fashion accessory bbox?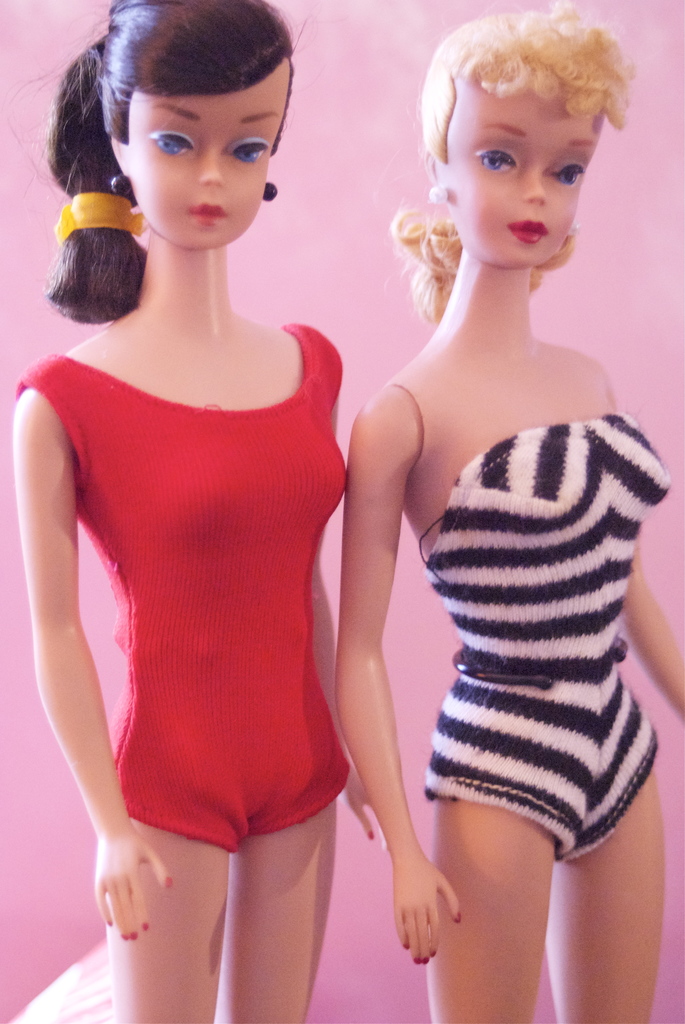
x1=369 y1=827 x2=375 y2=841
